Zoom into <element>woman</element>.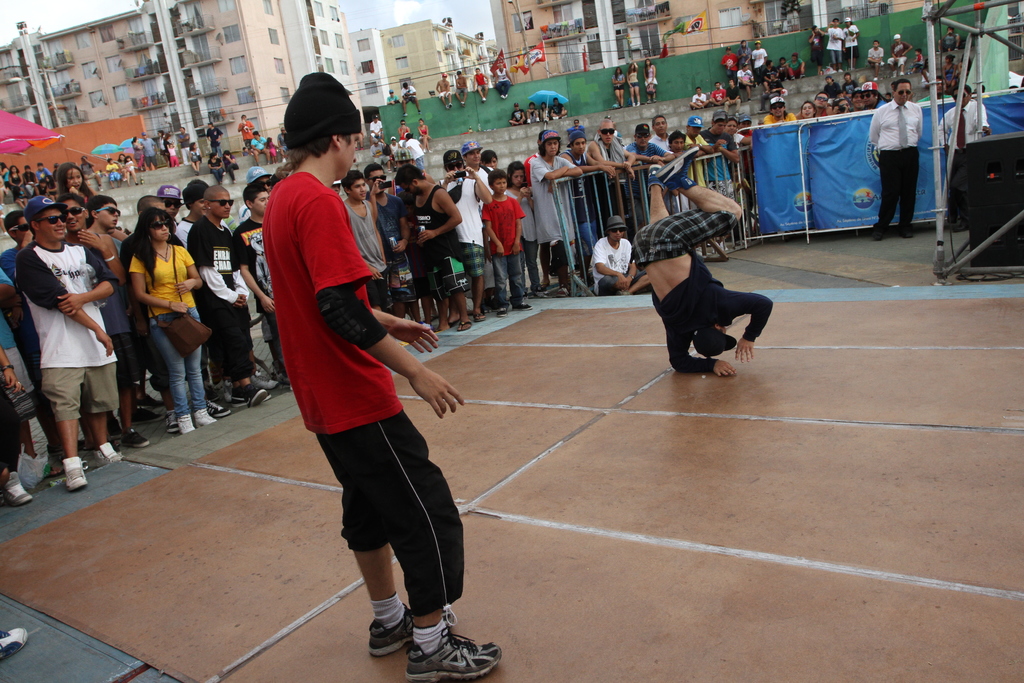
Zoom target: box(940, 51, 959, 90).
